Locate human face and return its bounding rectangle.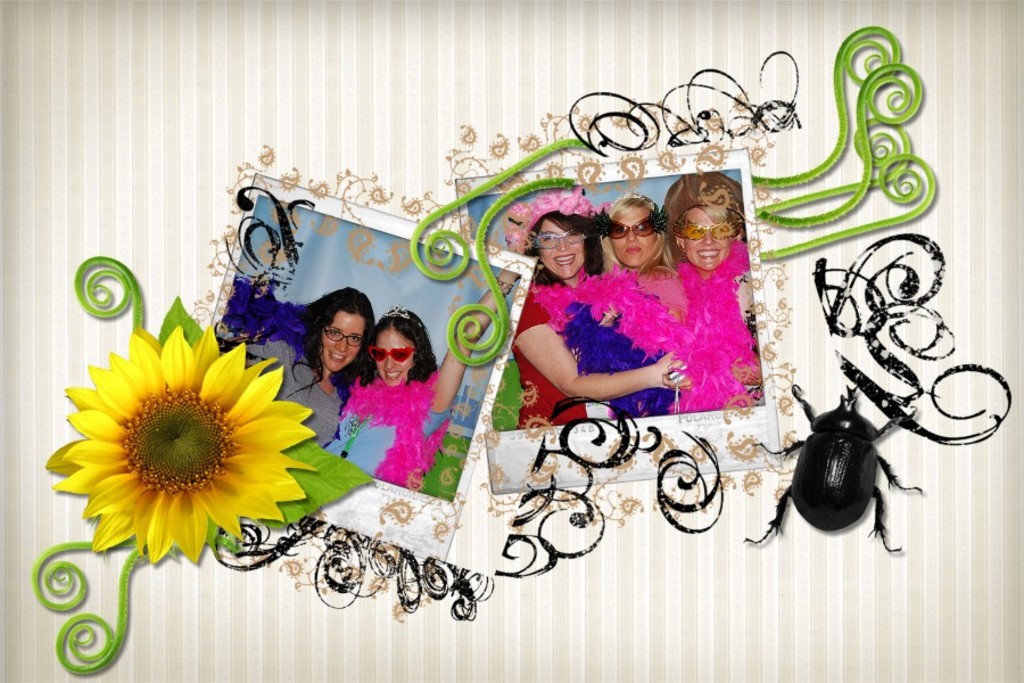
[left=683, top=211, right=730, bottom=269].
